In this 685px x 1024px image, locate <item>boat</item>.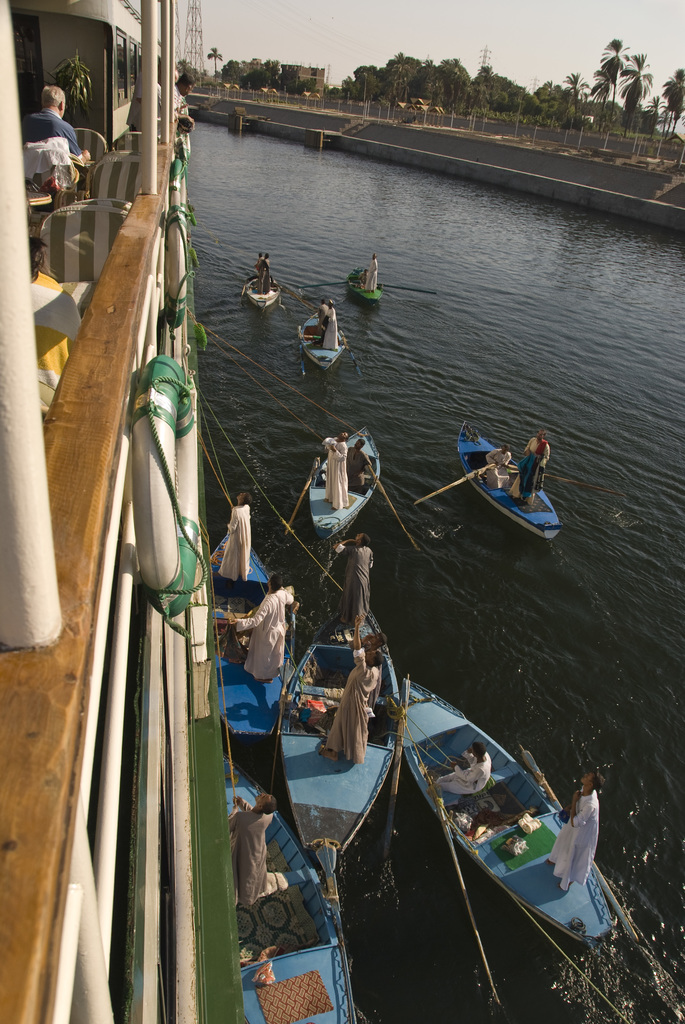
Bounding box: box=[433, 415, 574, 541].
